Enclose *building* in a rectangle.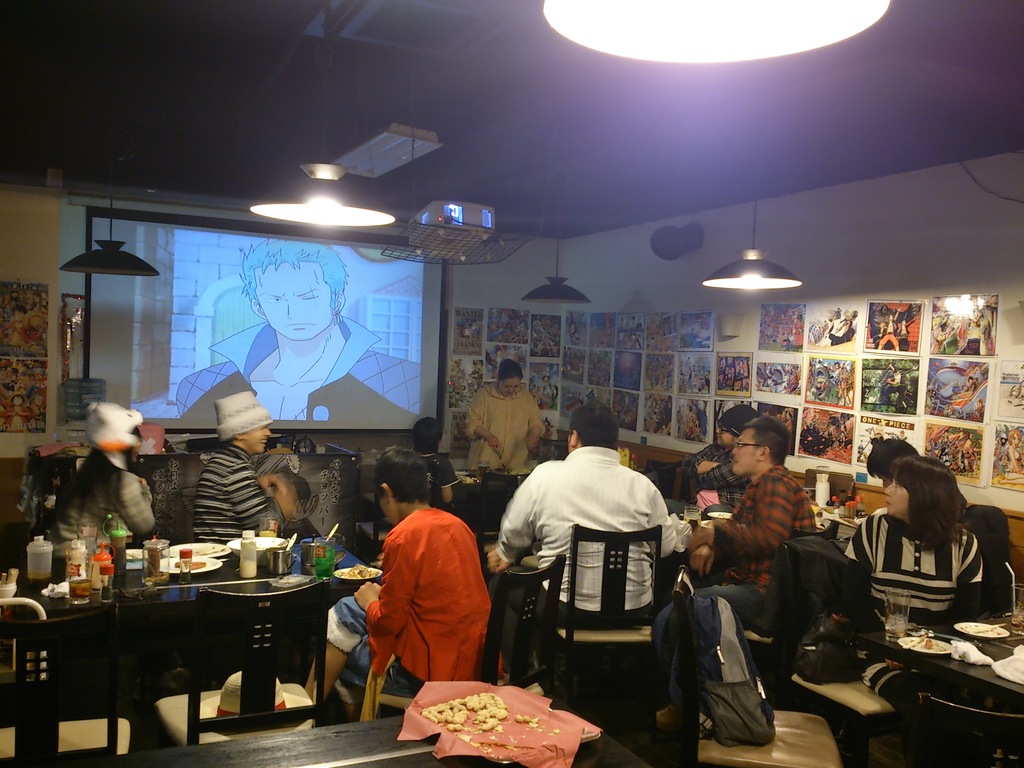
(0, 0, 1023, 767).
